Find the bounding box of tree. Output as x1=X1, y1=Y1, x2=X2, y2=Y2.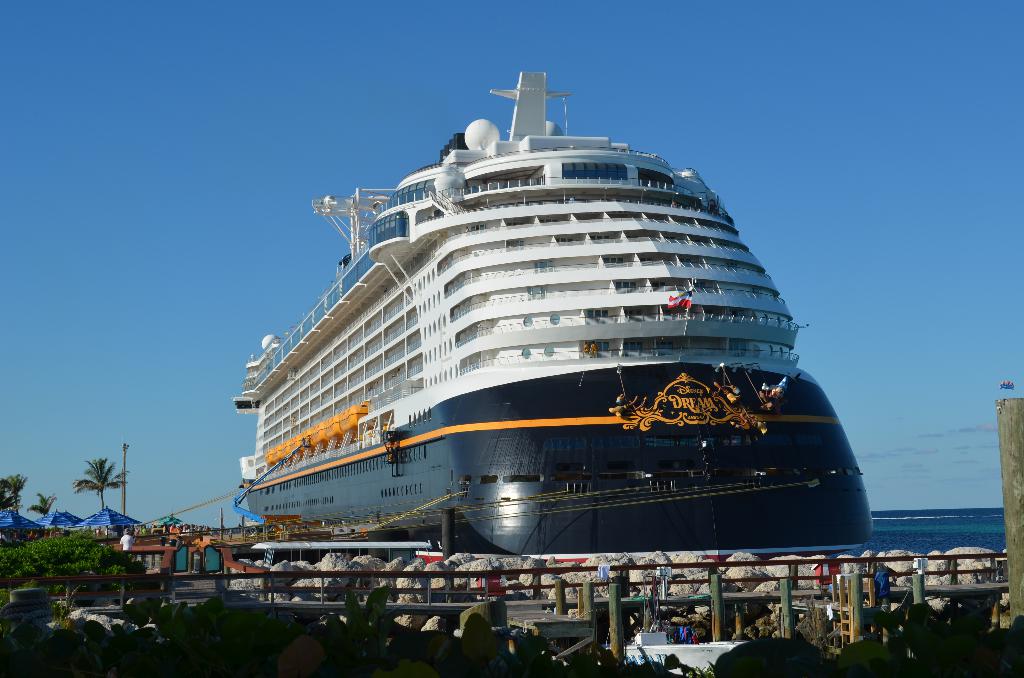
x1=0, y1=531, x2=141, y2=593.
